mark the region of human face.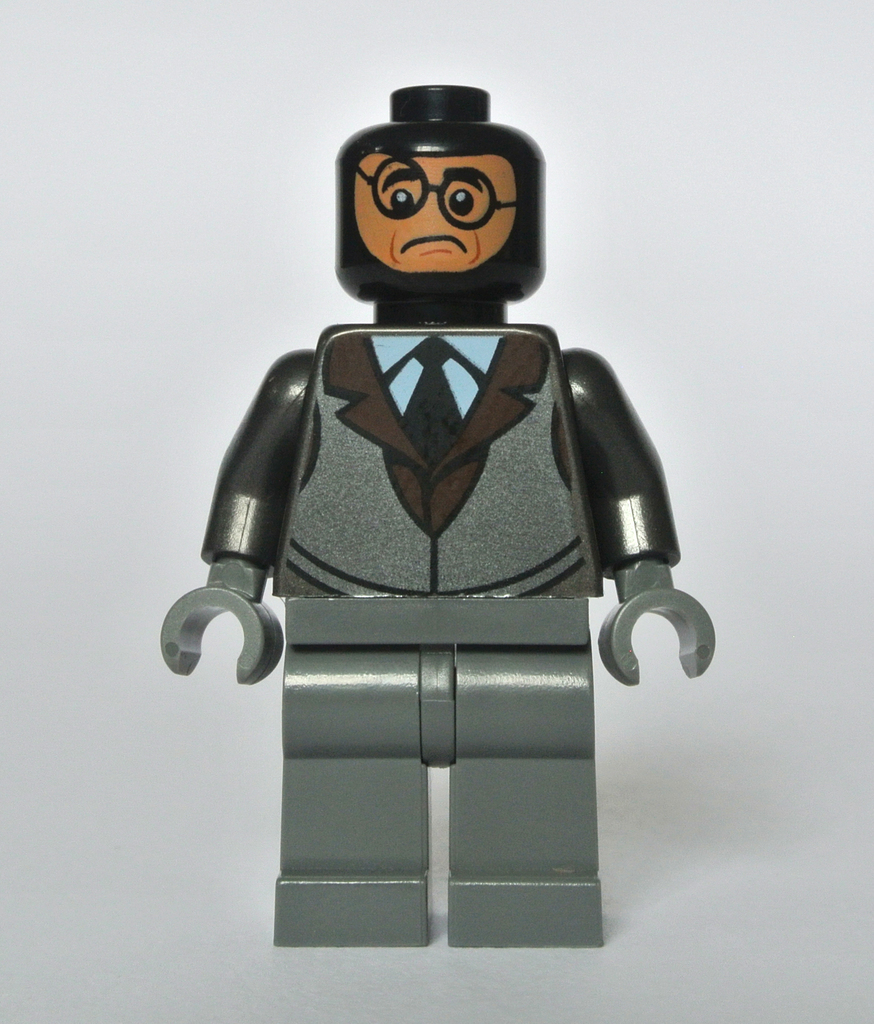
Region: (x1=336, y1=124, x2=543, y2=300).
